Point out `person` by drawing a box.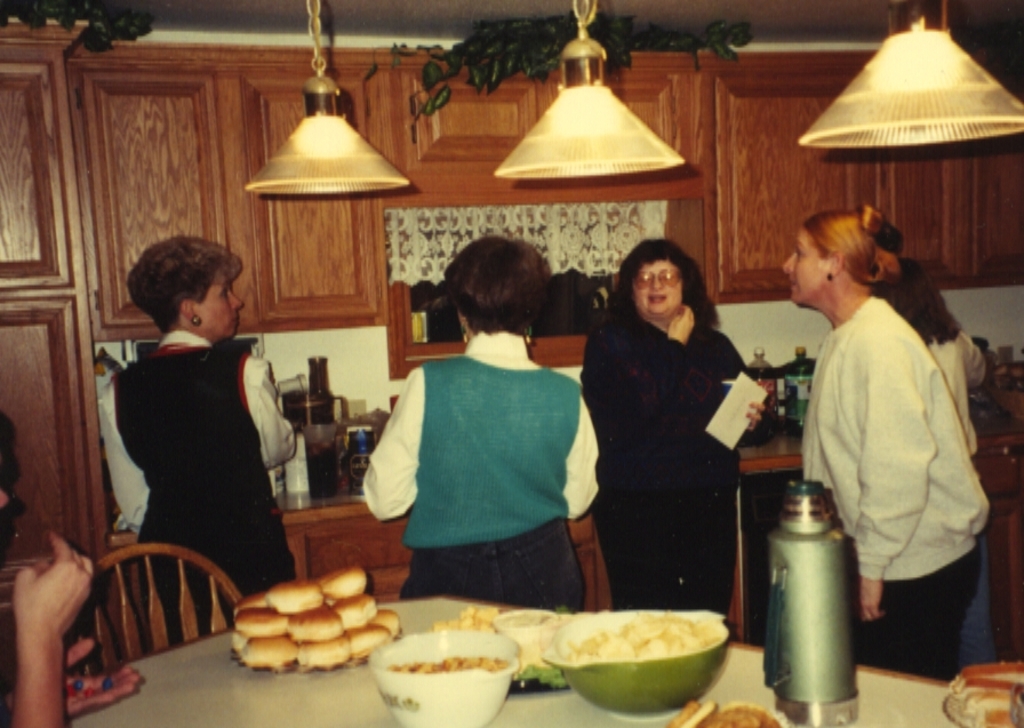
358 235 600 614.
